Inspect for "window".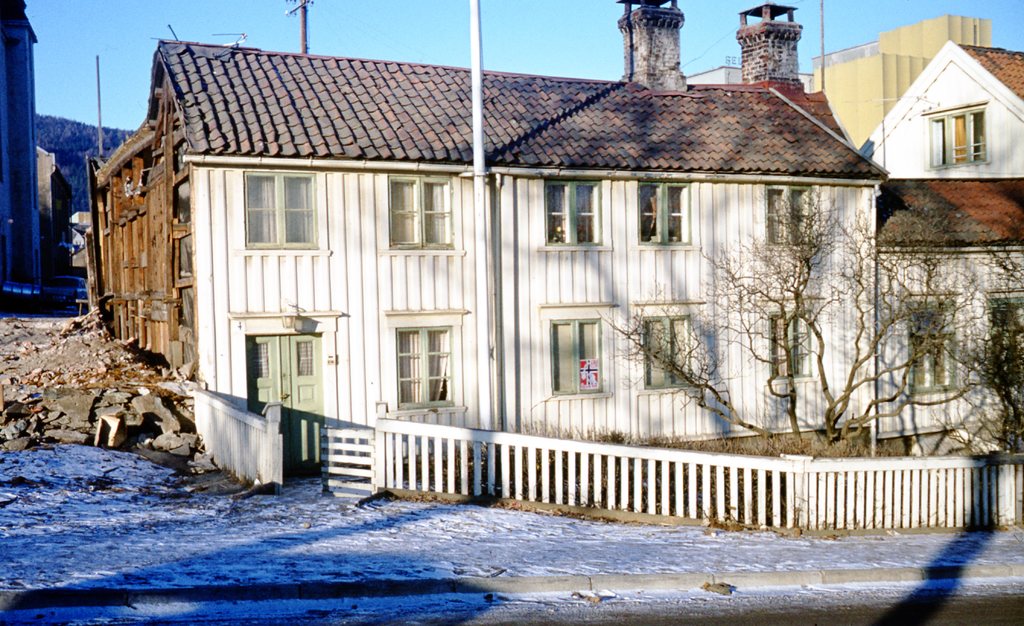
Inspection: bbox=(762, 184, 821, 250).
